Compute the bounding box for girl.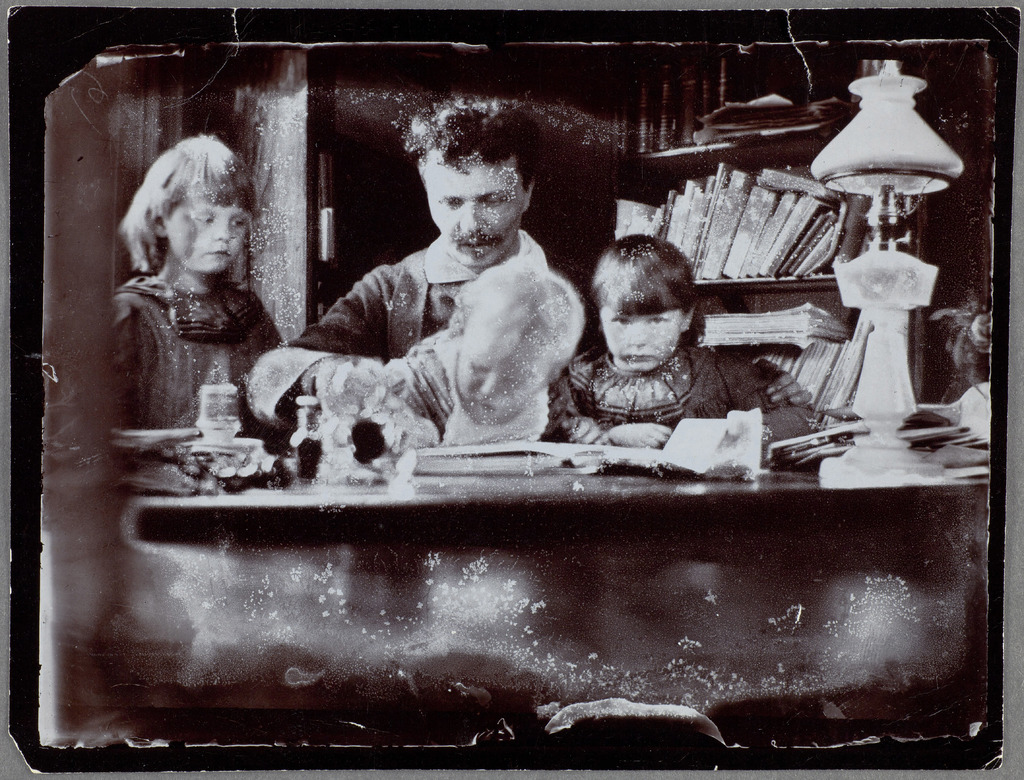
bbox=[113, 133, 290, 429].
